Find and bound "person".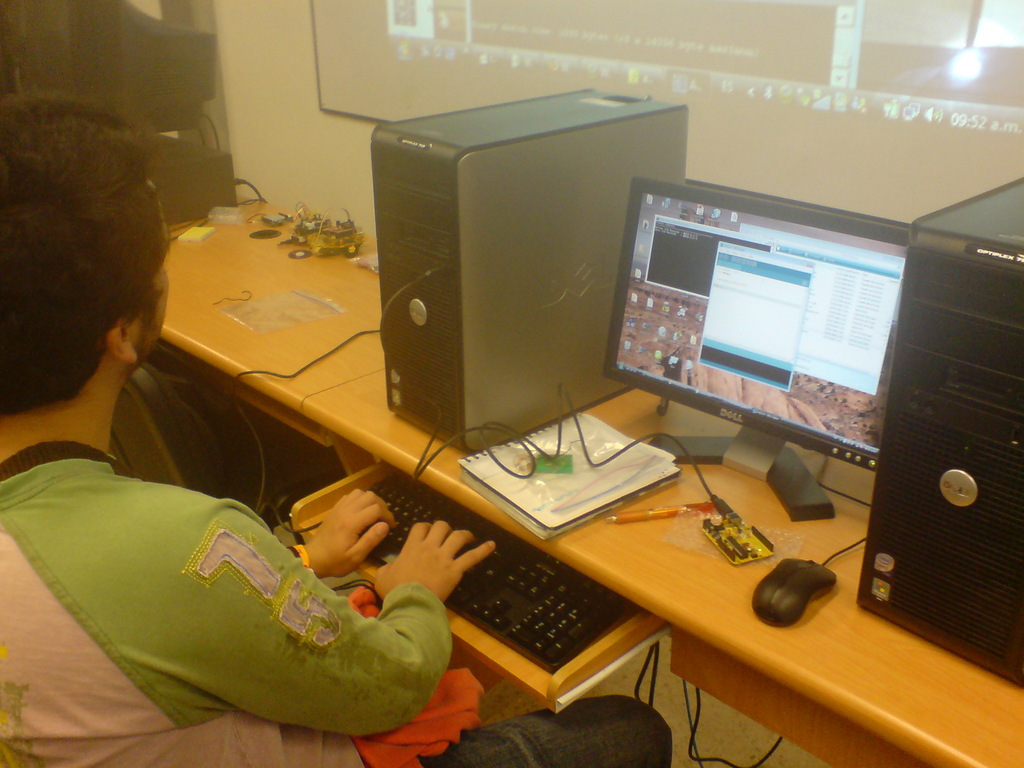
Bound: x1=0, y1=97, x2=674, y2=767.
